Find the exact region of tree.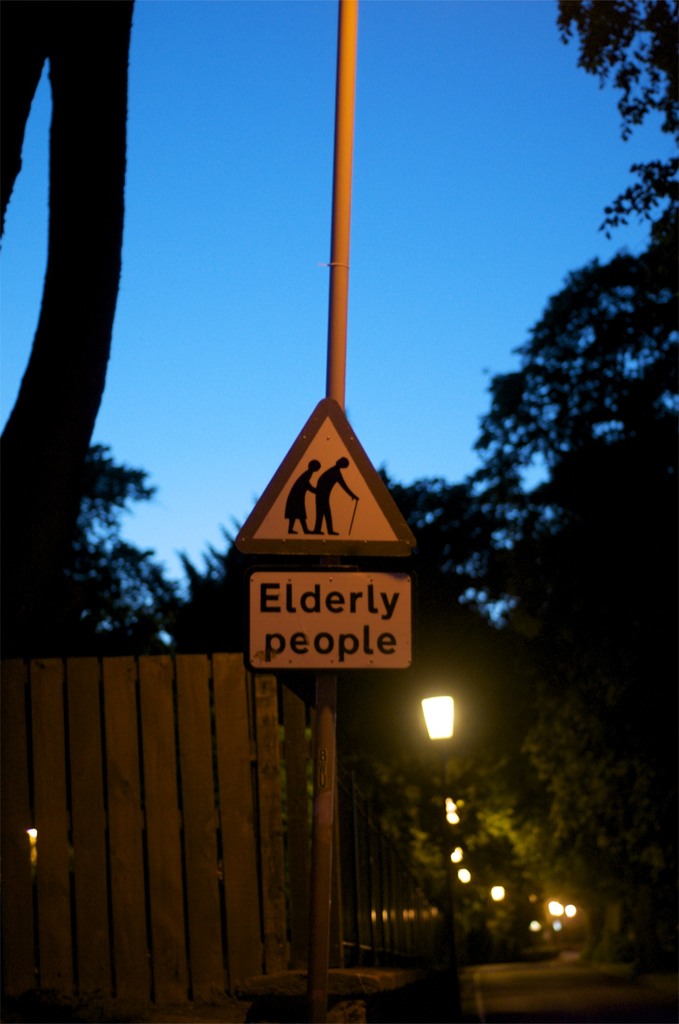
Exact region: 0/3/138/1022.
